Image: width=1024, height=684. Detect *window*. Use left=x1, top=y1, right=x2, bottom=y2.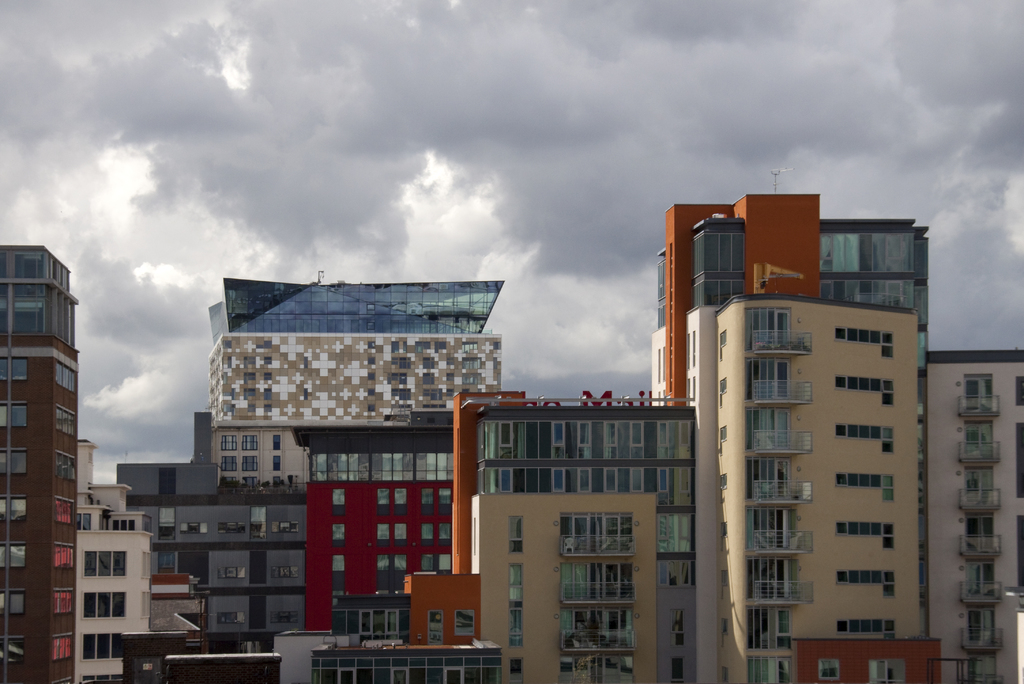
left=552, top=469, right=566, bottom=489.
